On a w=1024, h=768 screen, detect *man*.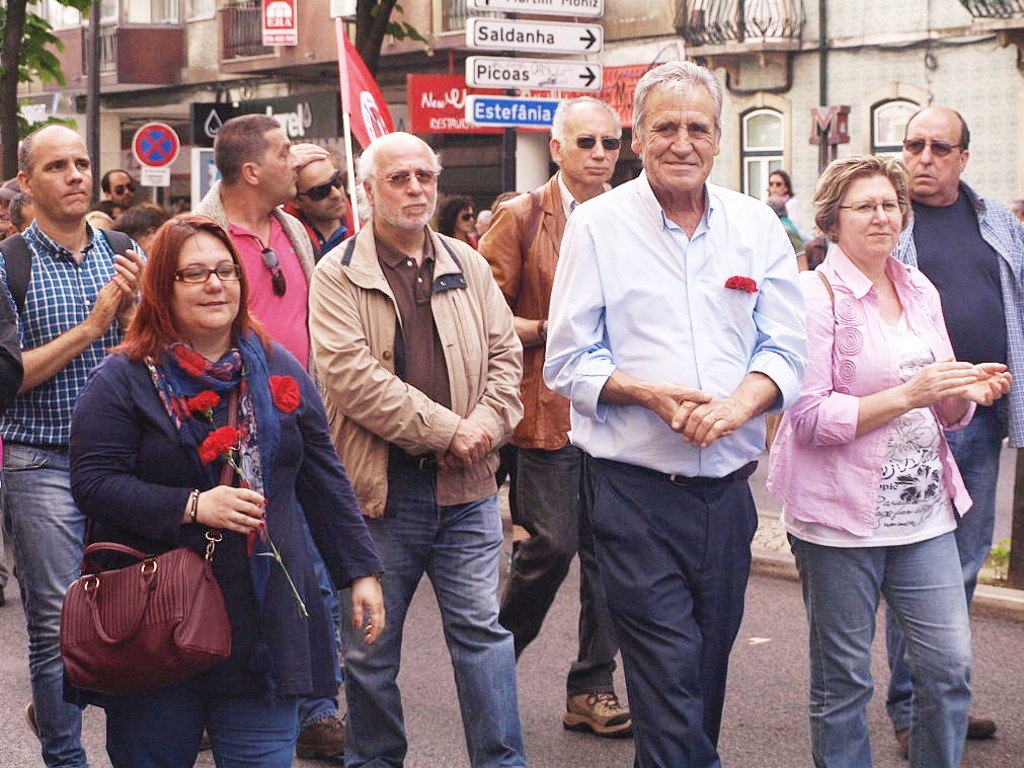
(186, 113, 321, 390).
